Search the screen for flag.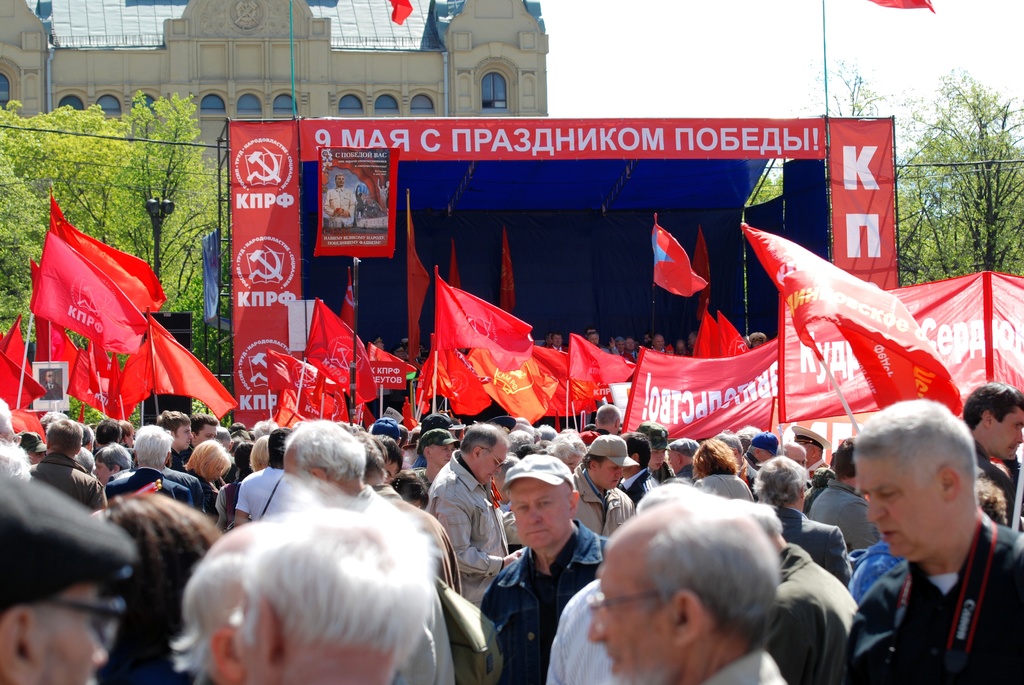
Found at pyautogui.locateOnScreen(692, 306, 724, 361).
